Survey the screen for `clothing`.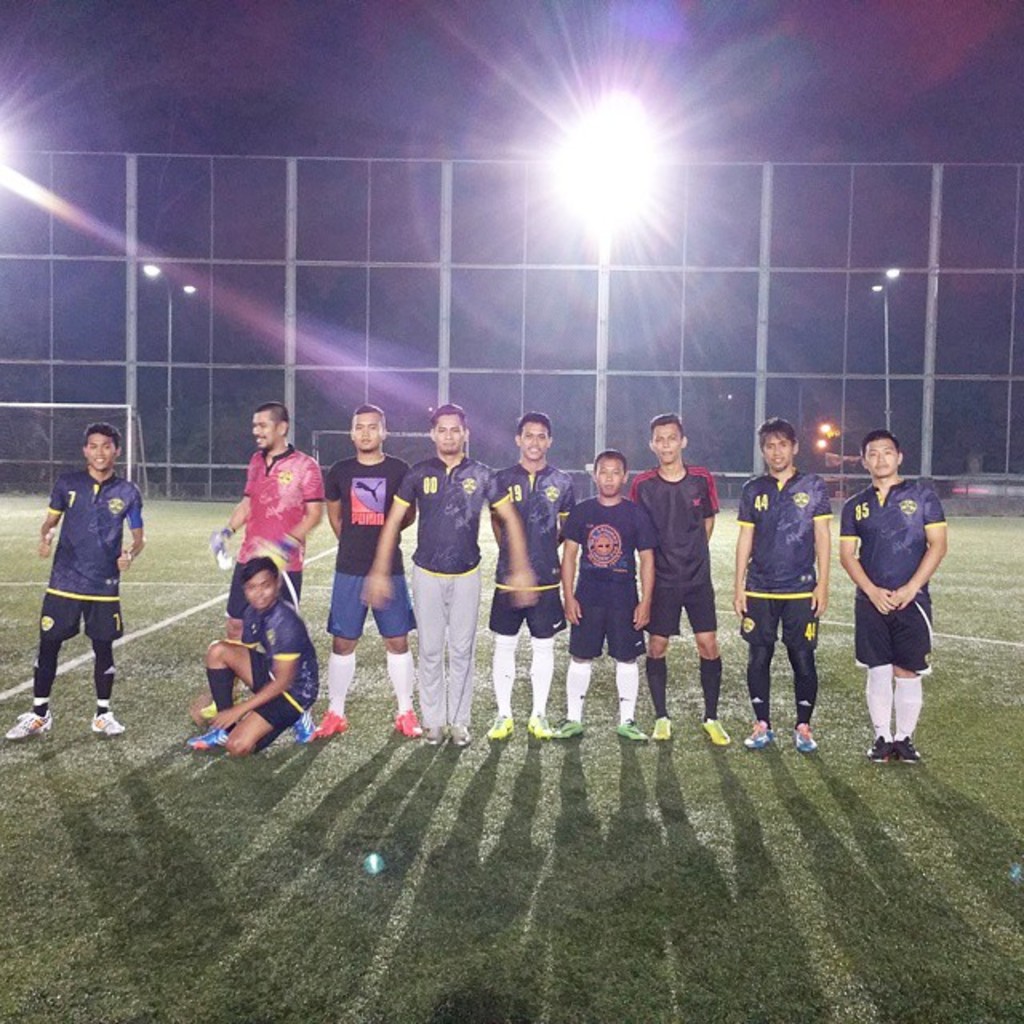
Survey found: 242 594 317 728.
